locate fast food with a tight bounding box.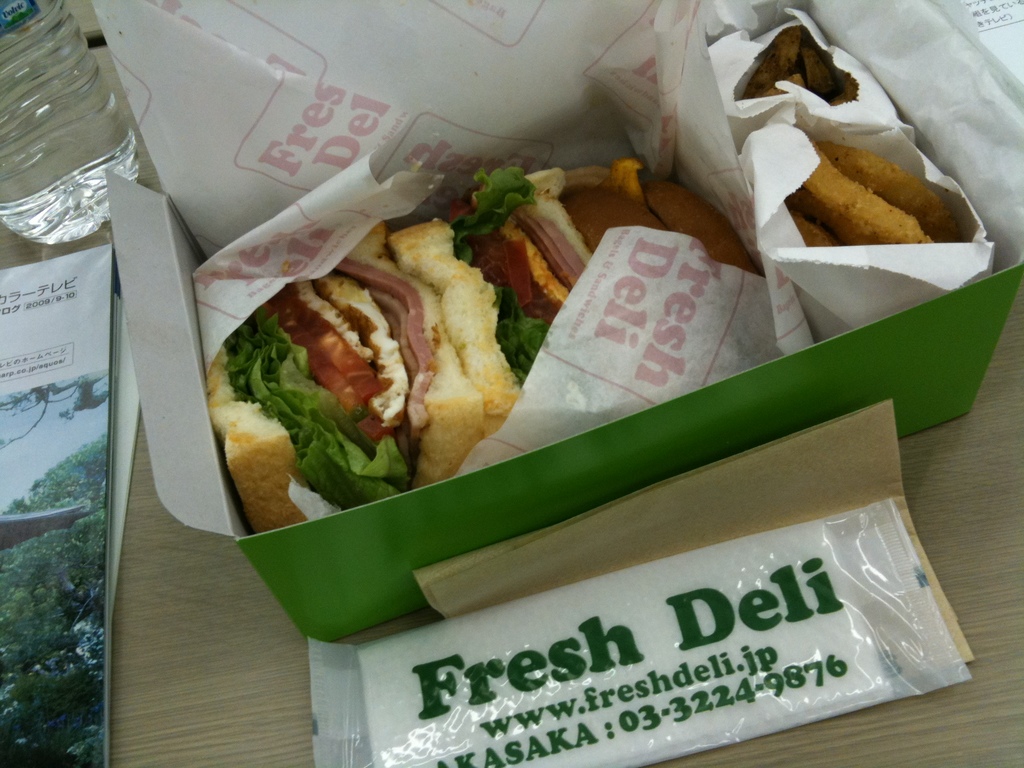
rect(212, 188, 547, 524).
